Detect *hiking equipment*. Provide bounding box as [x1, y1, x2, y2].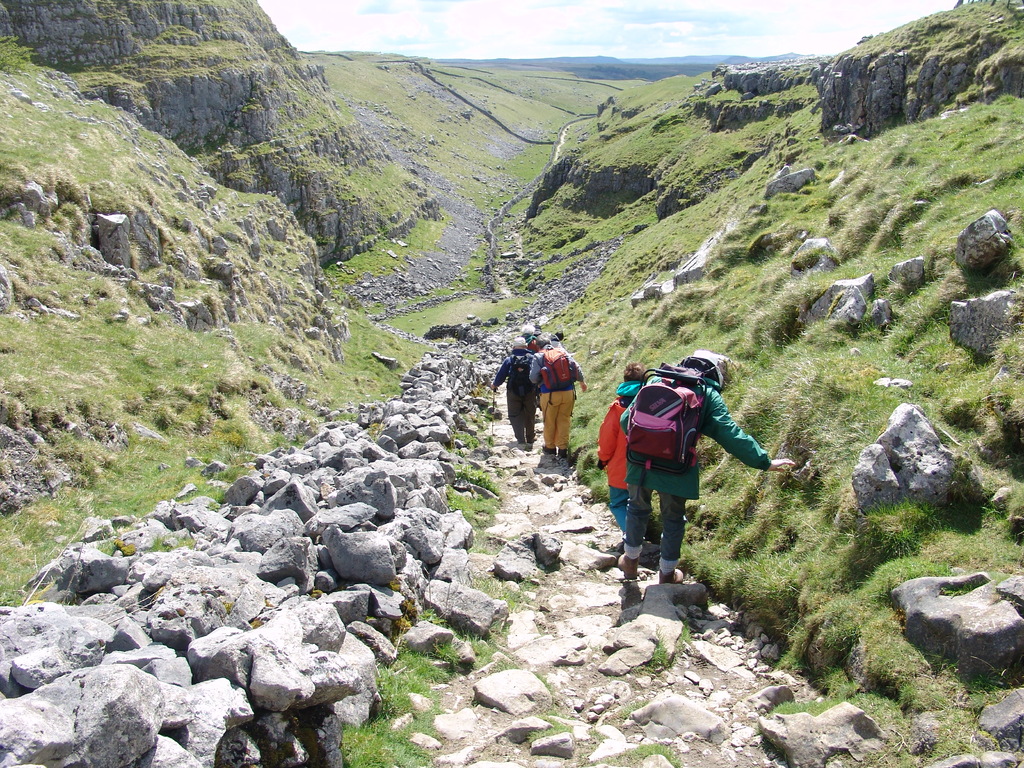
[623, 360, 706, 503].
